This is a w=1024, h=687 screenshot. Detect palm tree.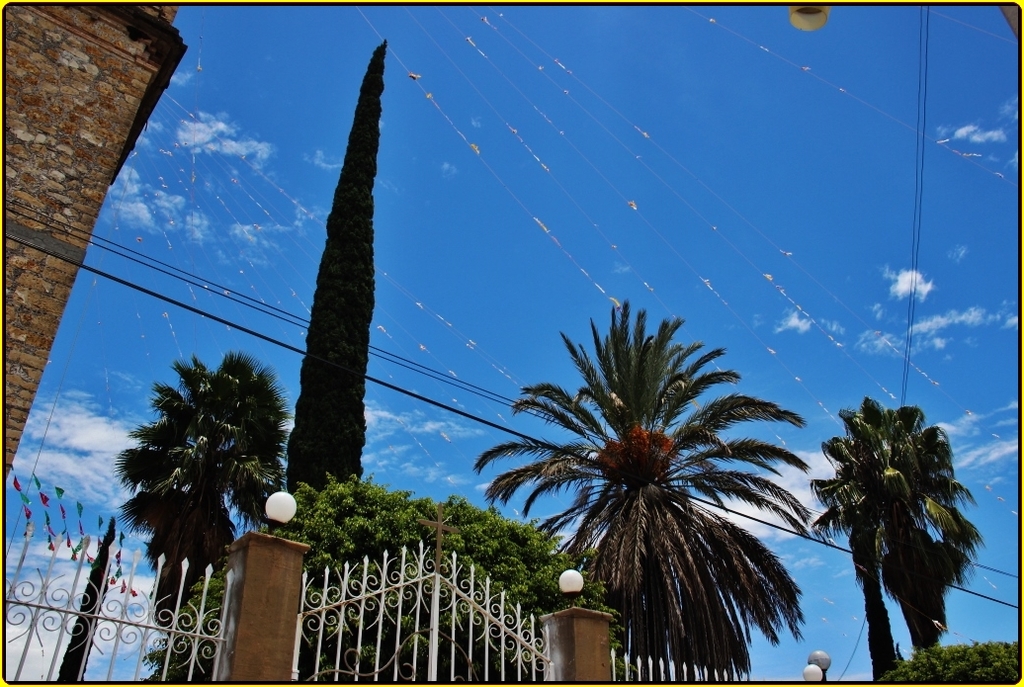
{"x1": 141, "y1": 361, "x2": 277, "y2": 588}.
